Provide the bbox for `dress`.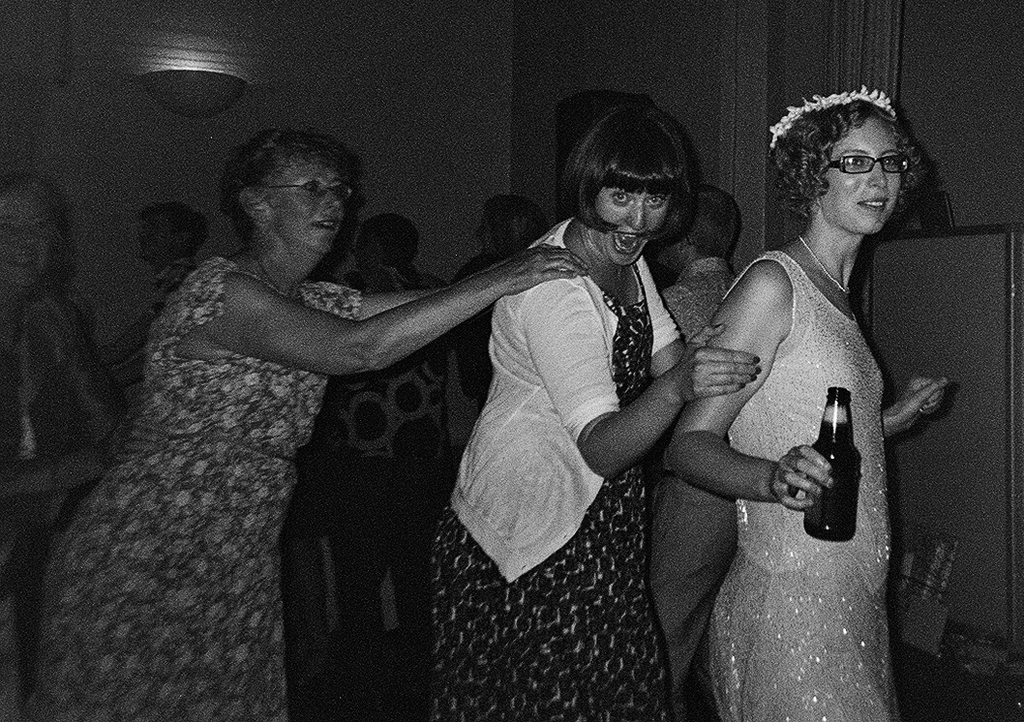
pyautogui.locateOnScreen(426, 266, 676, 721).
